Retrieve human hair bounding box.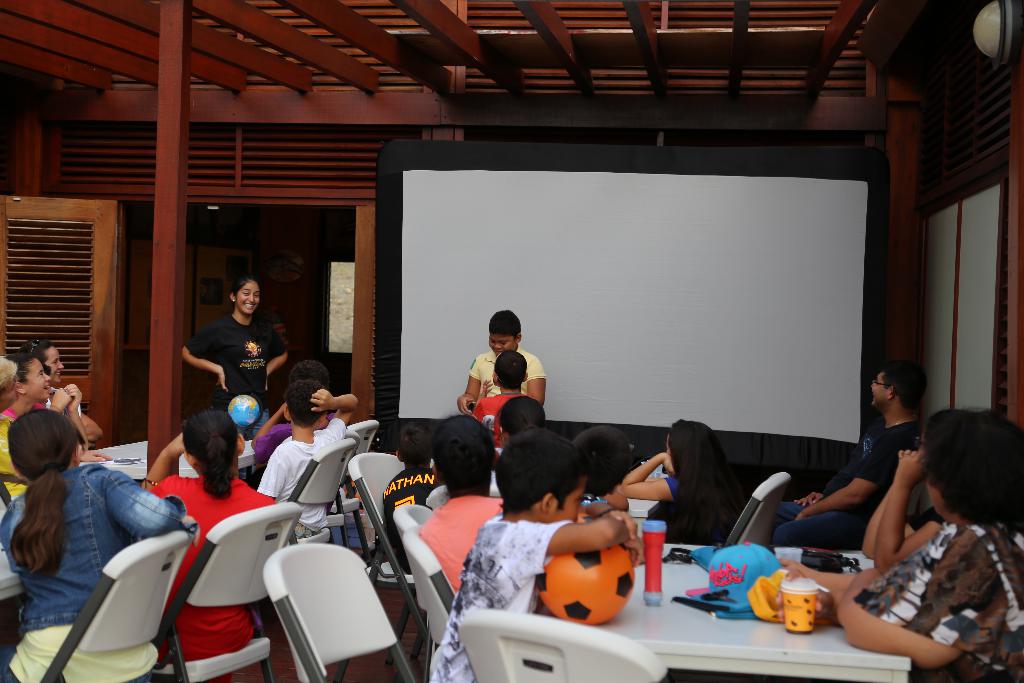
Bounding box: bbox=[495, 393, 545, 434].
